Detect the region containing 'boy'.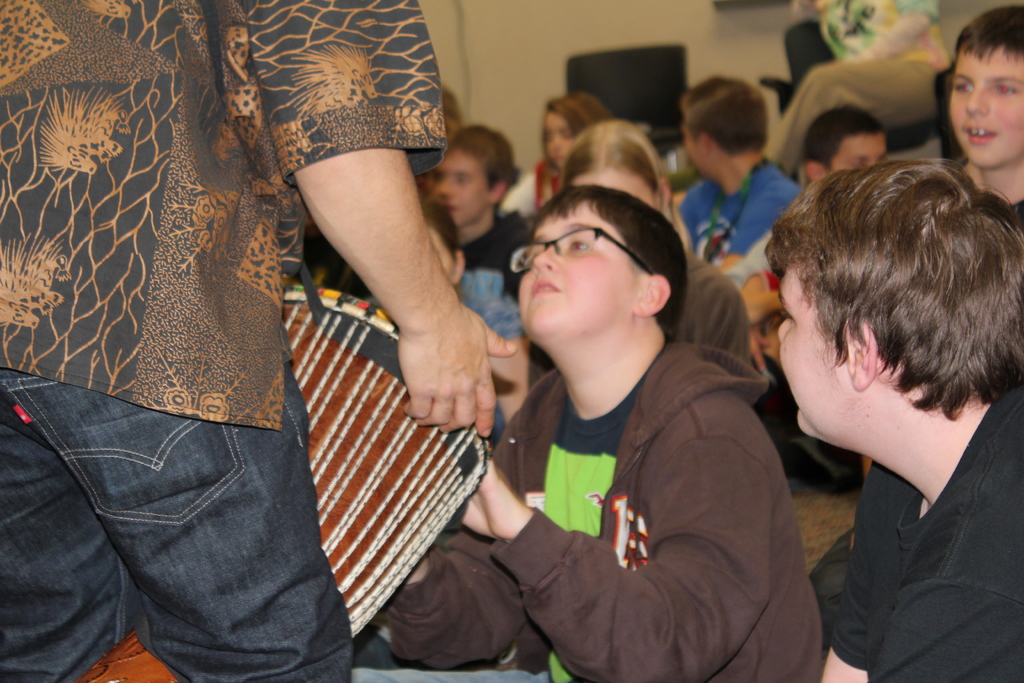
765/153/1023/682.
